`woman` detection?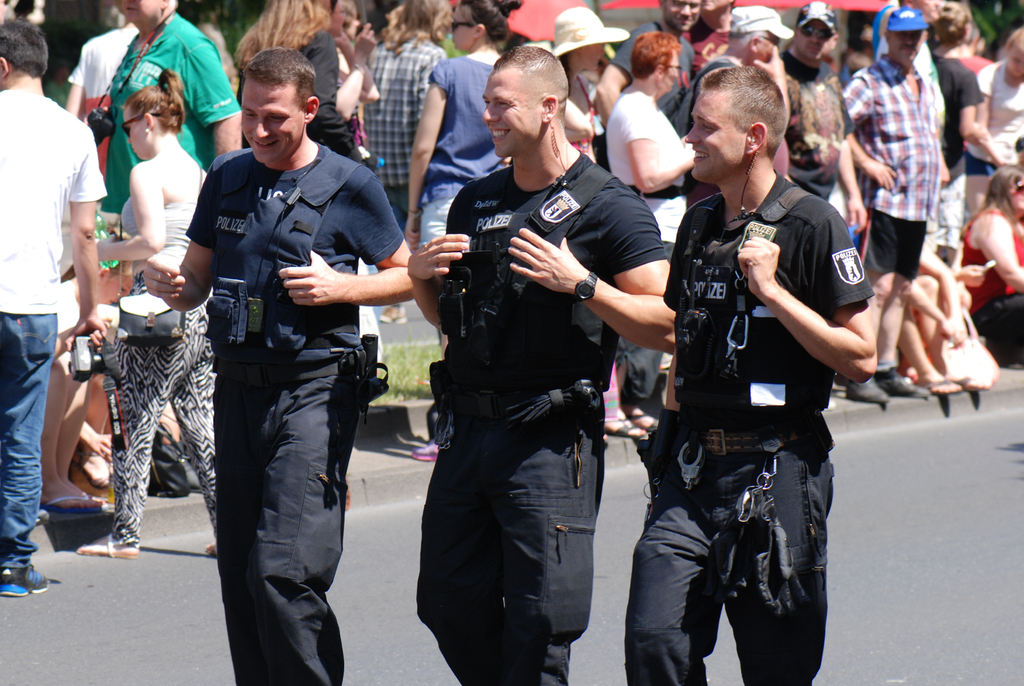
<bbox>963, 170, 1023, 363</bbox>
